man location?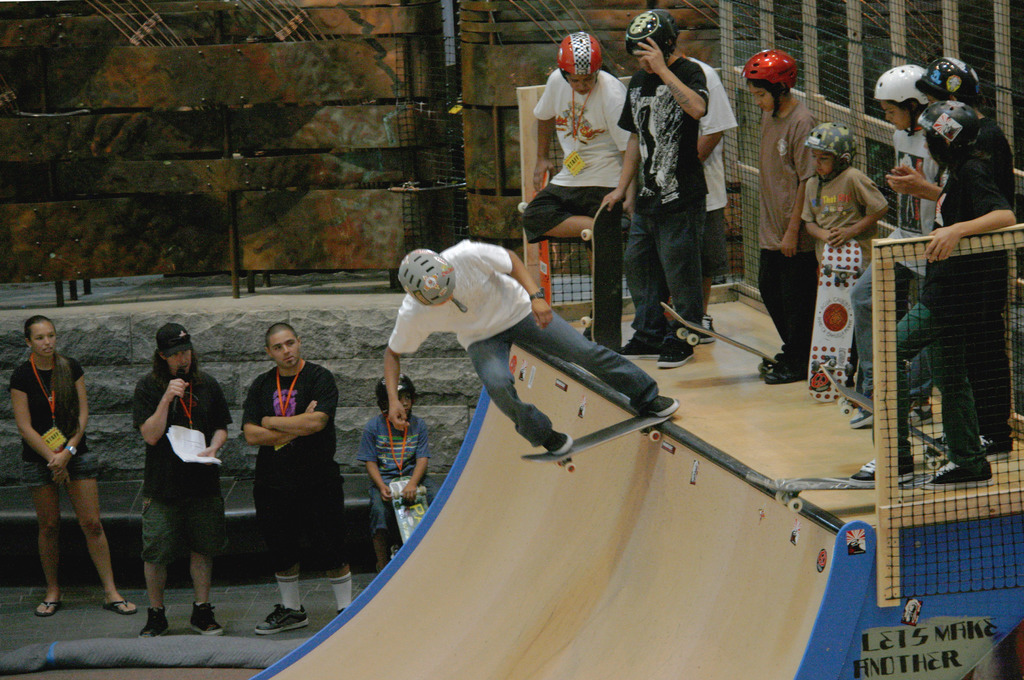
[x1=239, y1=321, x2=353, y2=634]
